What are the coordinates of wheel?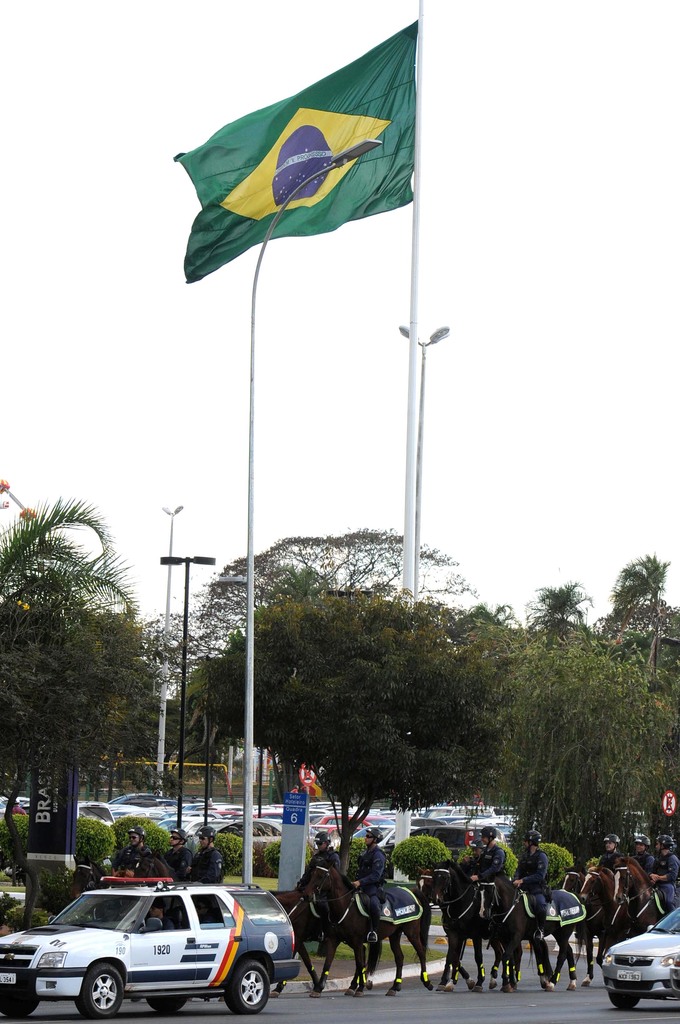
{"left": 1, "top": 973, "right": 53, "bottom": 1019}.
